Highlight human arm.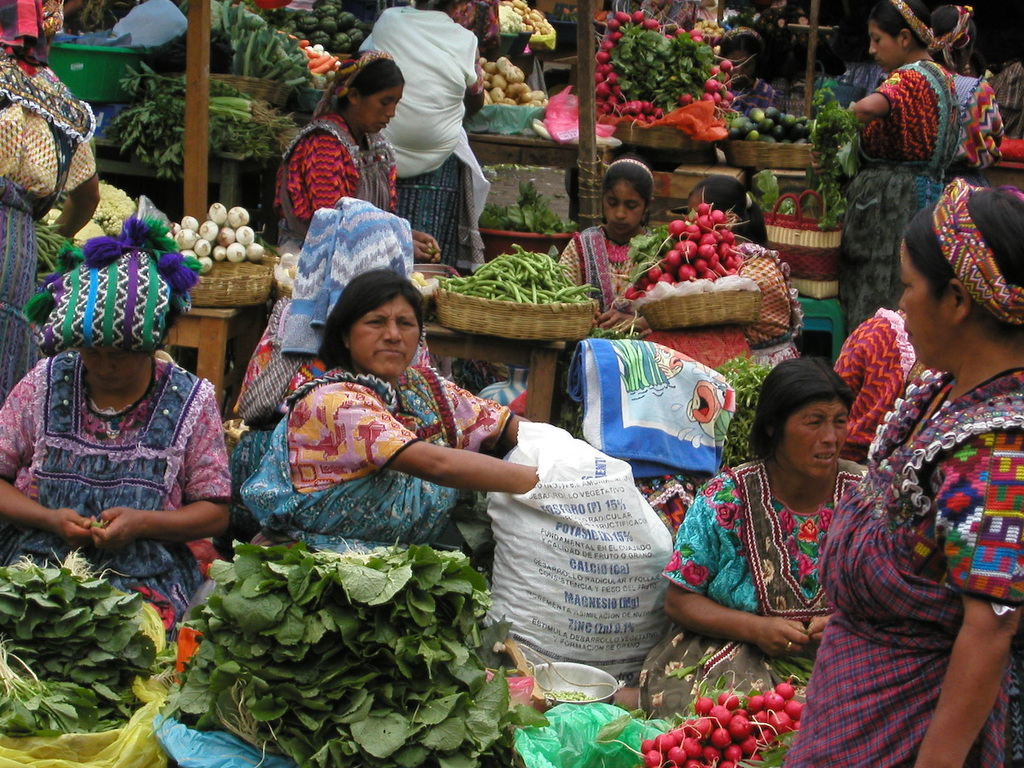
Highlighted region: [88, 392, 234, 552].
